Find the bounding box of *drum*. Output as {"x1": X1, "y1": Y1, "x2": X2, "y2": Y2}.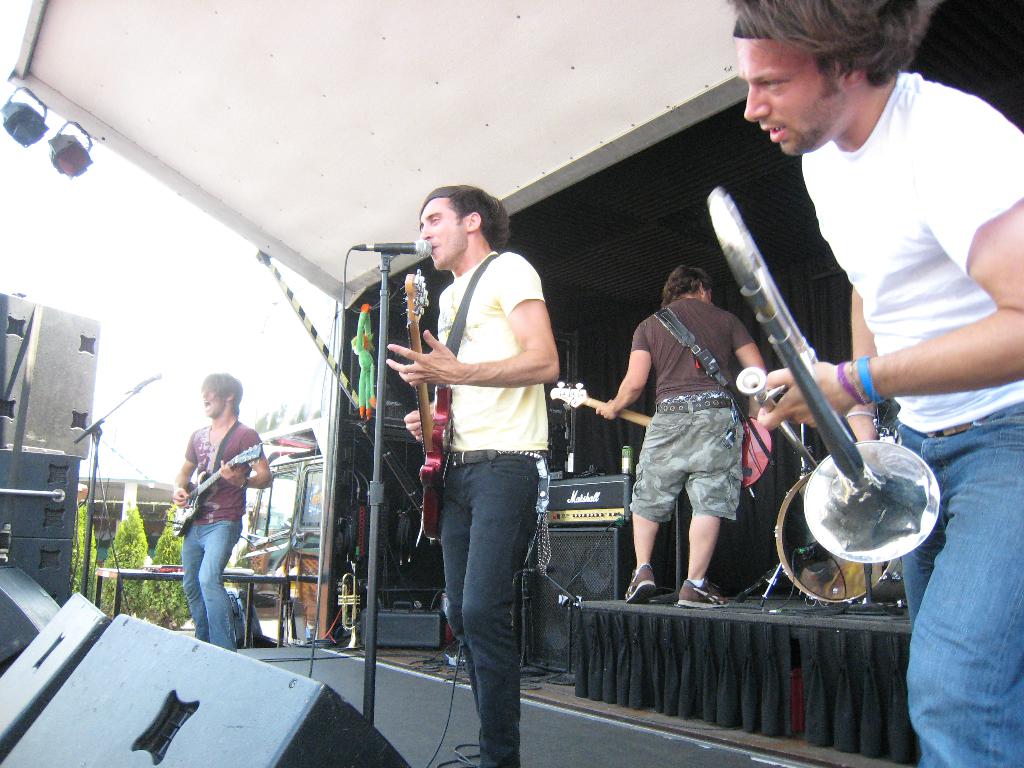
{"x1": 775, "y1": 471, "x2": 906, "y2": 601}.
